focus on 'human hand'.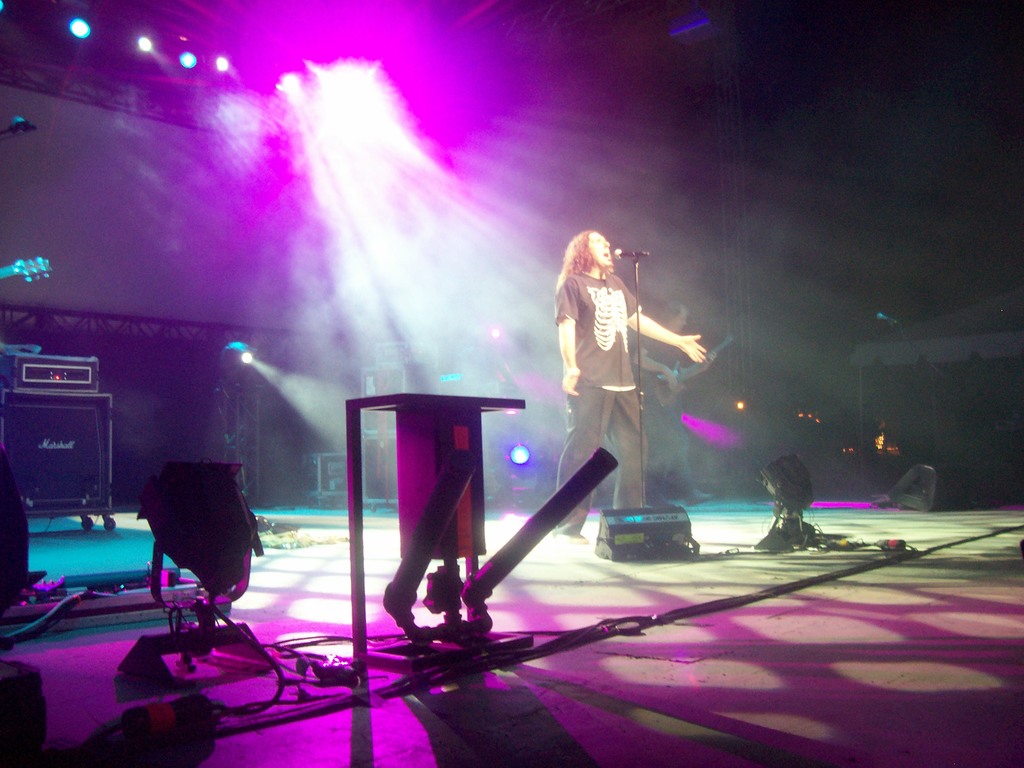
Focused at (557,365,582,399).
